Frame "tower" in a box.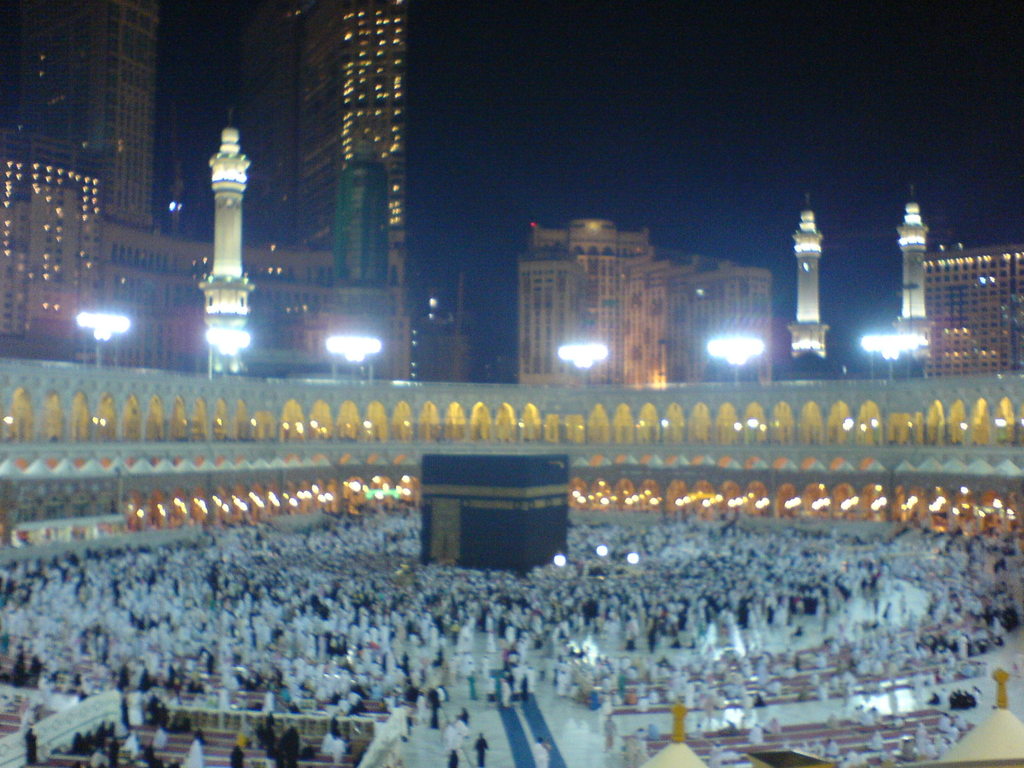
[x1=193, y1=103, x2=256, y2=374].
